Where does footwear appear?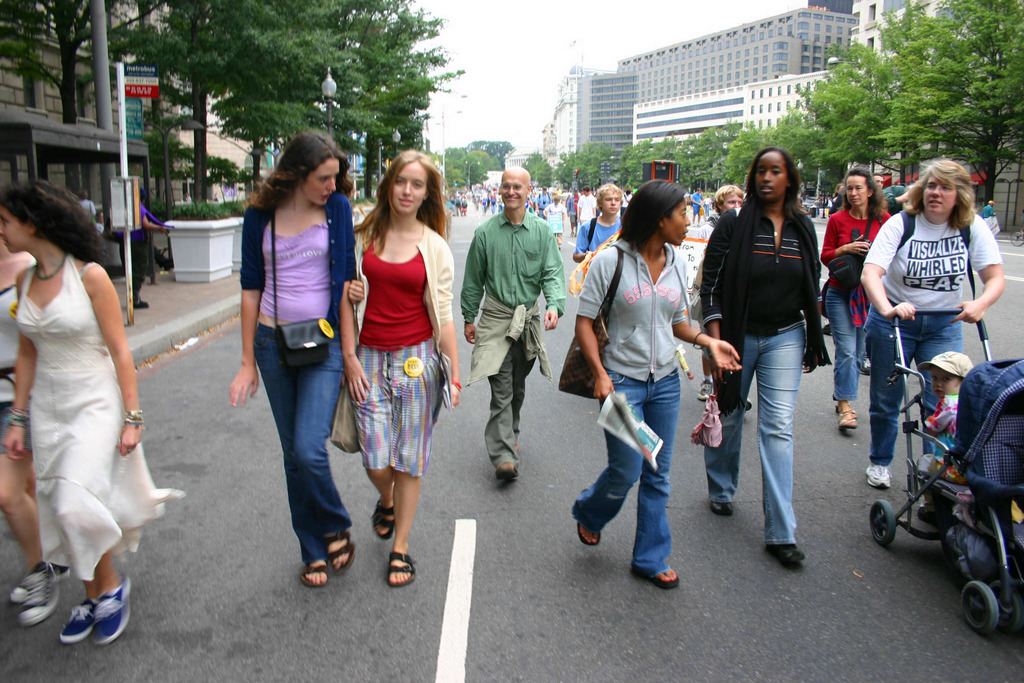
Appears at (x1=838, y1=409, x2=858, y2=429).
